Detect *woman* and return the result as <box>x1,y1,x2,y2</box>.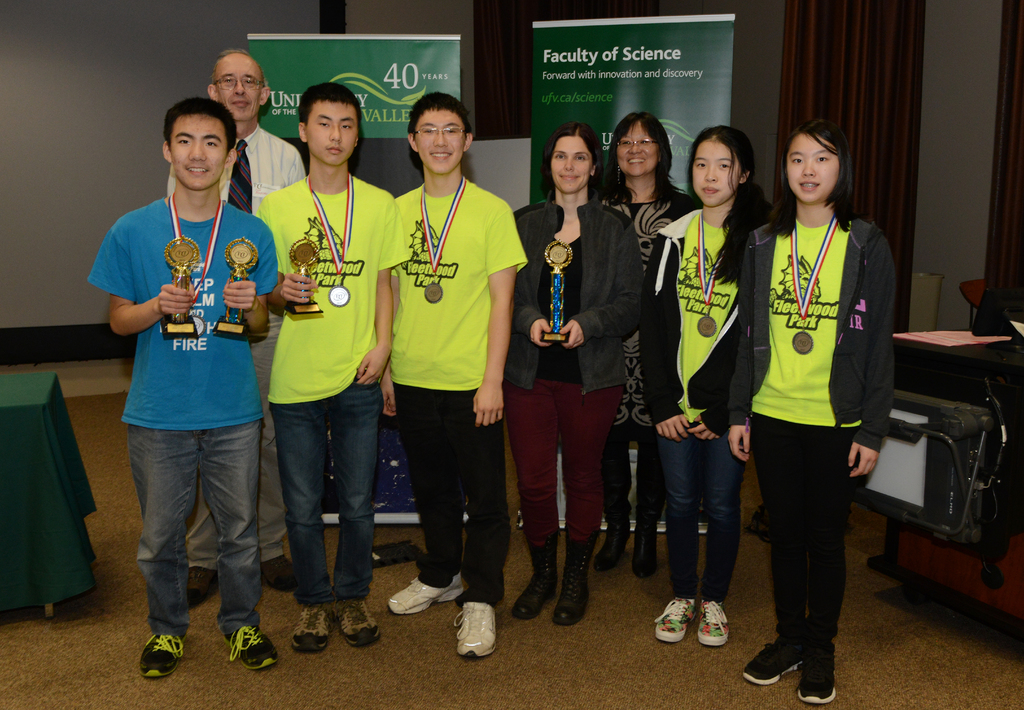
<box>502,120,645,622</box>.
